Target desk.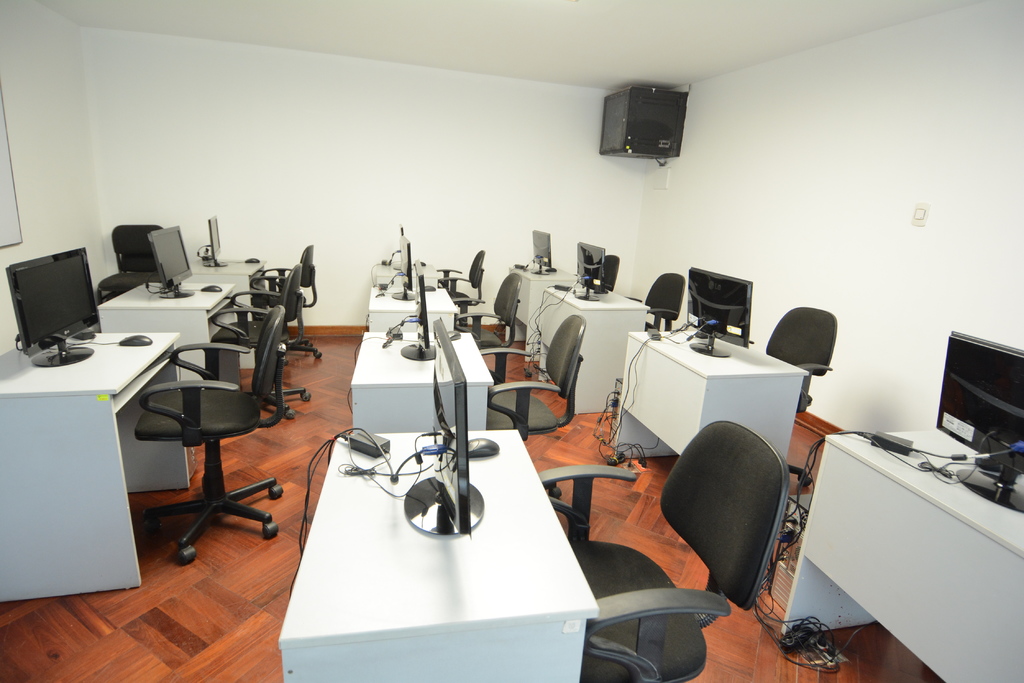
Target region: (776,422,1023,682).
